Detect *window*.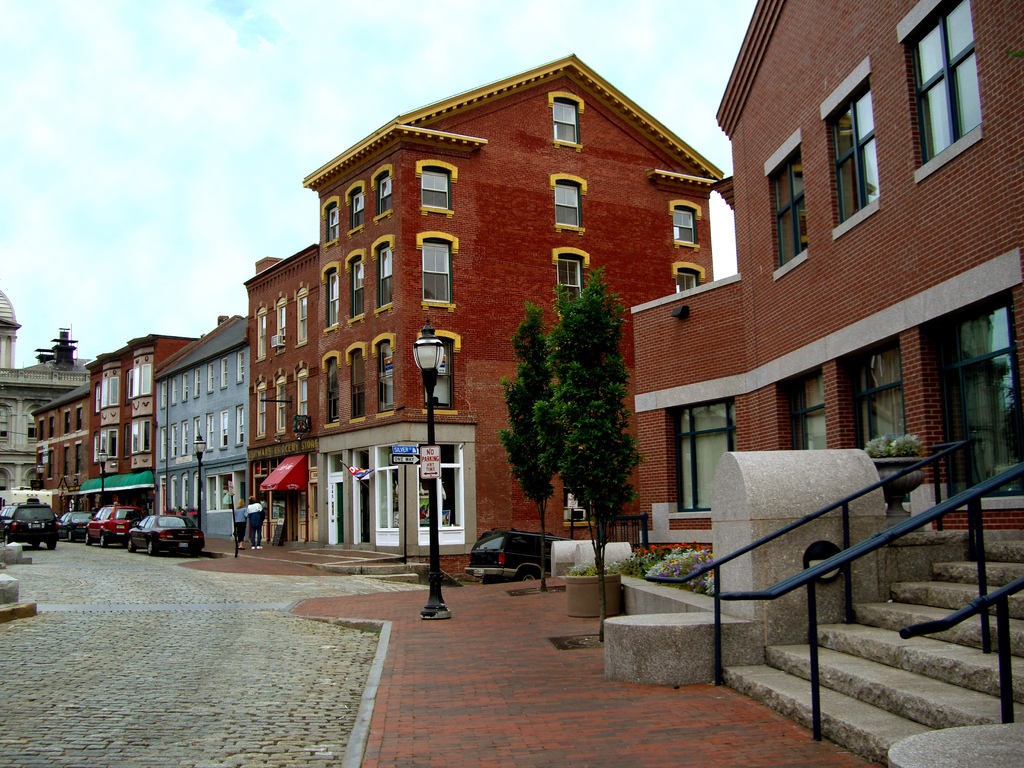
Detected at select_region(132, 420, 140, 454).
